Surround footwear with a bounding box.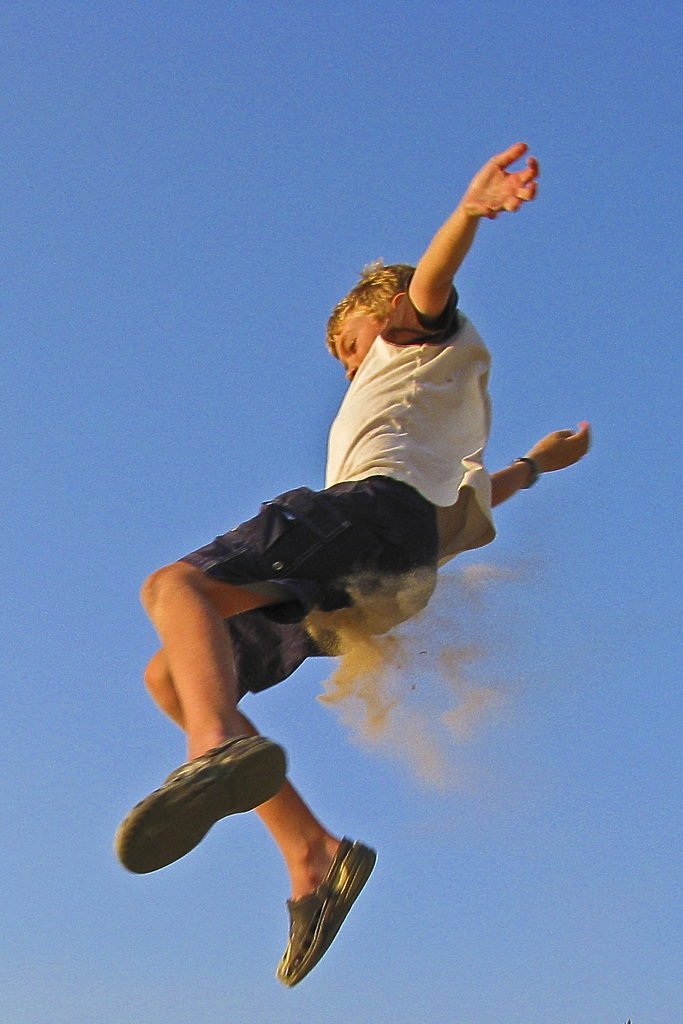
bbox=[115, 734, 286, 867].
